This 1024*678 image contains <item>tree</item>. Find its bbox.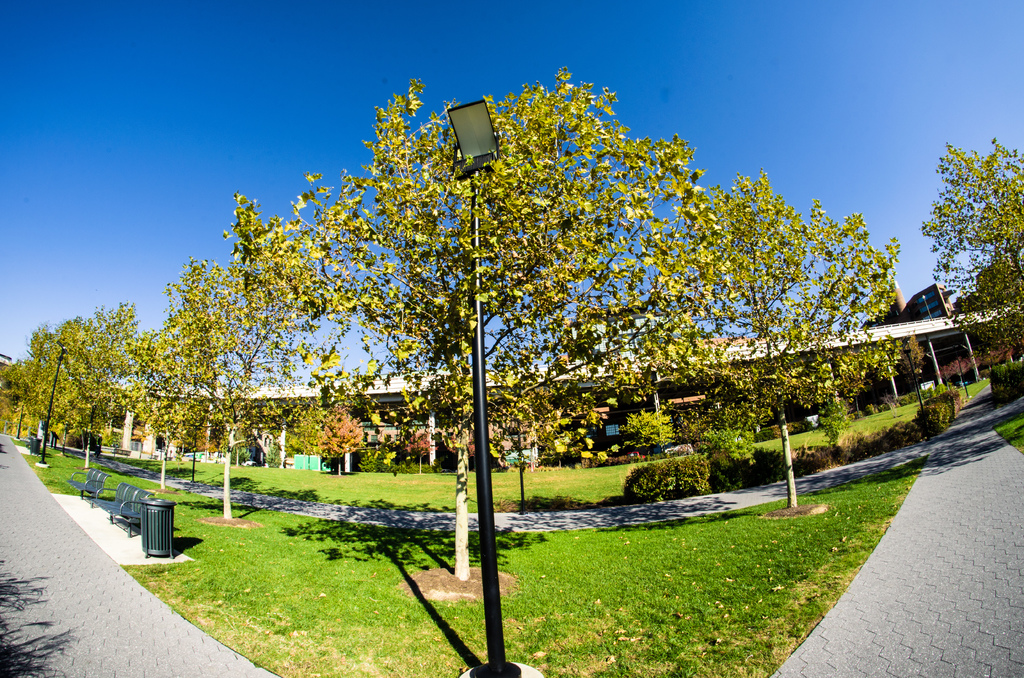
left=921, top=126, right=1021, bottom=328.
